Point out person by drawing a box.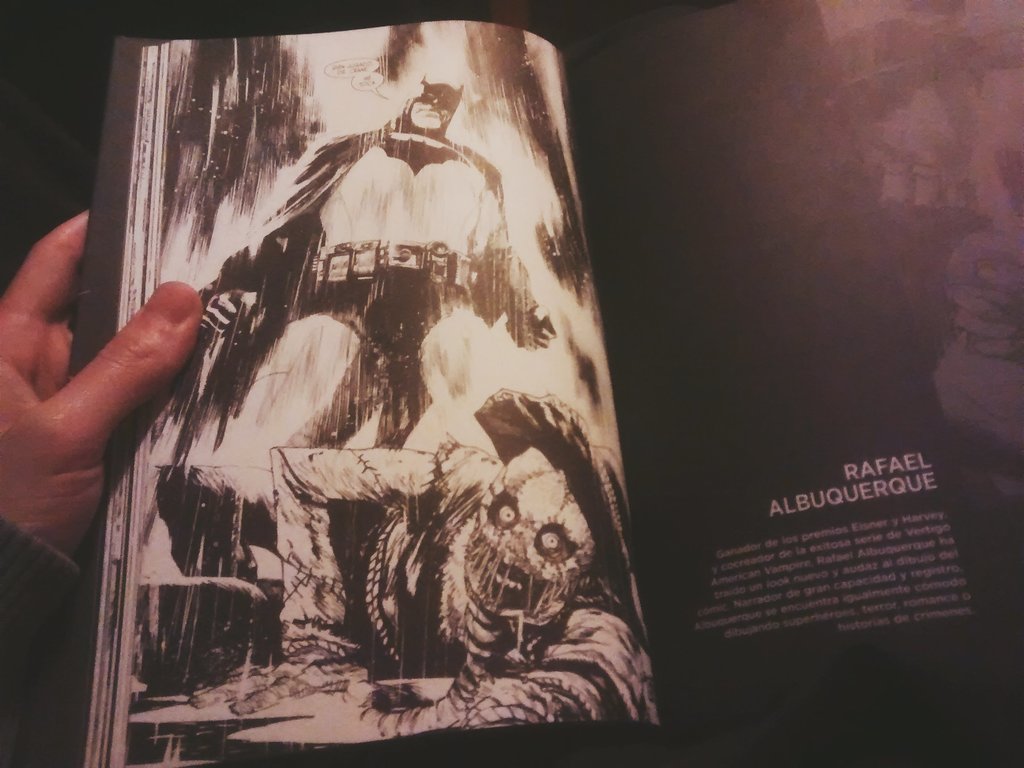
x1=0 y1=214 x2=198 y2=767.
